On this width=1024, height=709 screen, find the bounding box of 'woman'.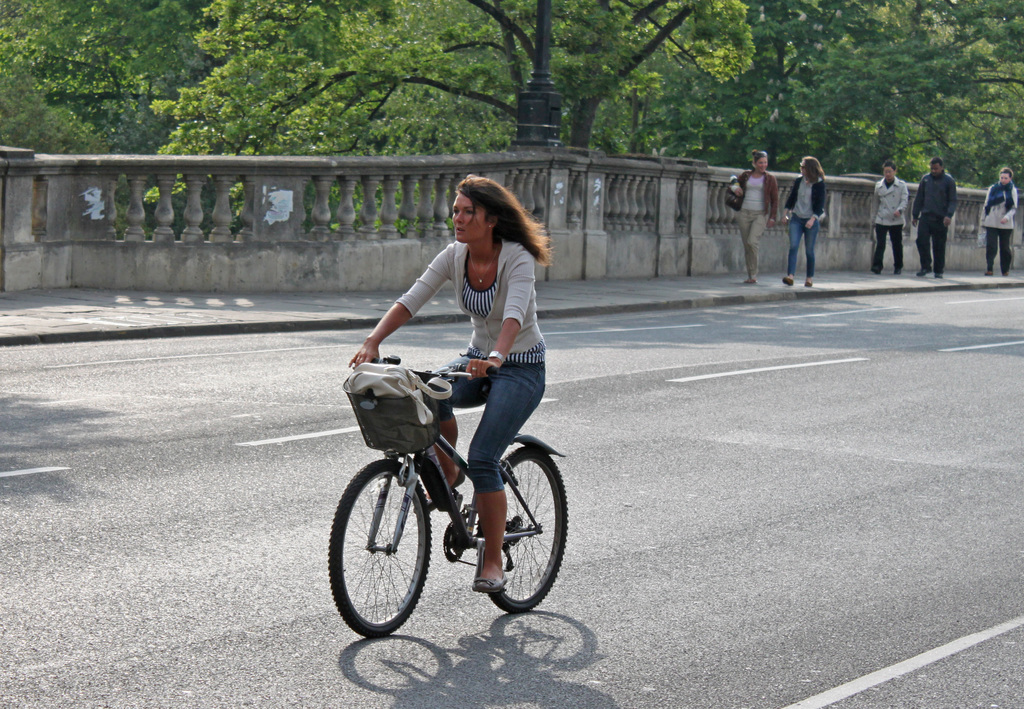
Bounding box: [725,147,779,287].
